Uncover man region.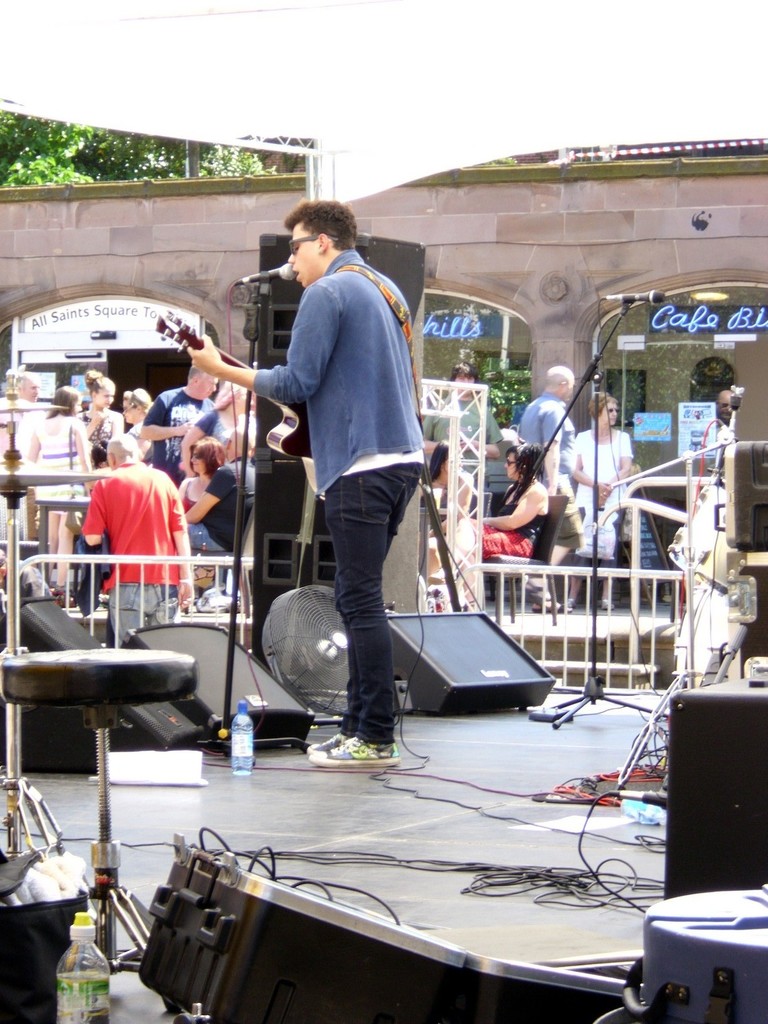
Uncovered: {"left": 79, "top": 431, "right": 193, "bottom": 639}.
